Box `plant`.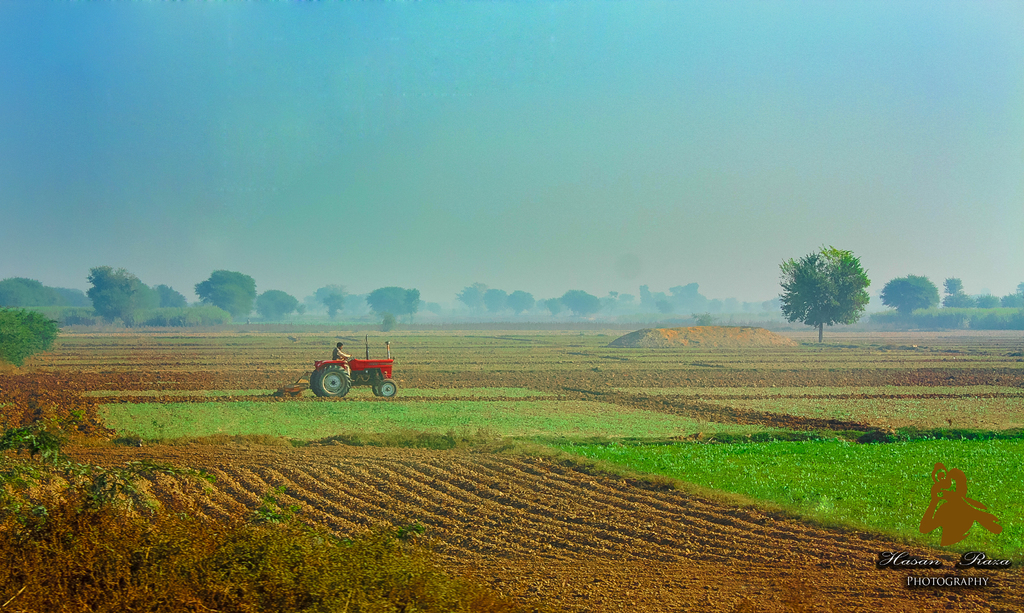
(0, 312, 60, 369).
